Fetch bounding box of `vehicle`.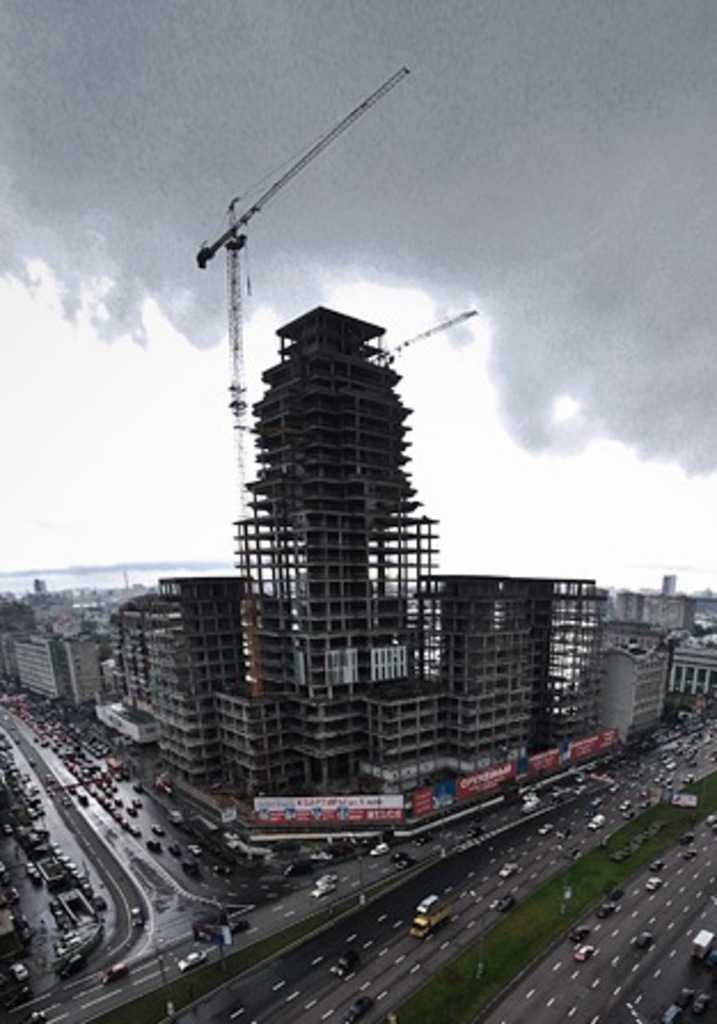
Bbox: {"left": 316, "top": 864, "right": 339, "bottom": 887}.
